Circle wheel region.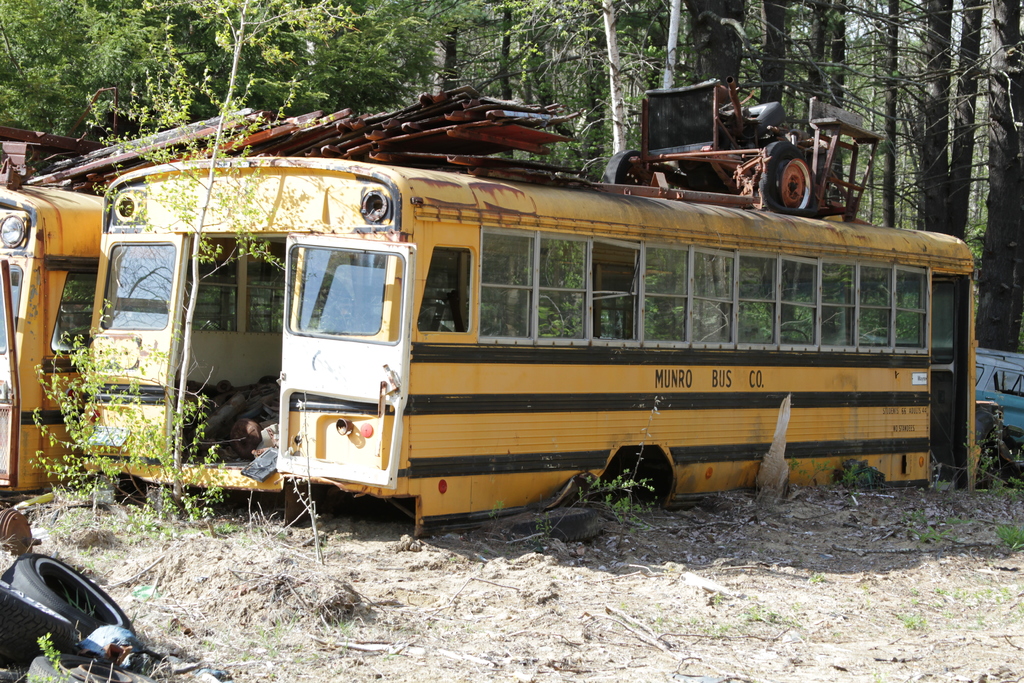
Region: locate(764, 126, 834, 212).
